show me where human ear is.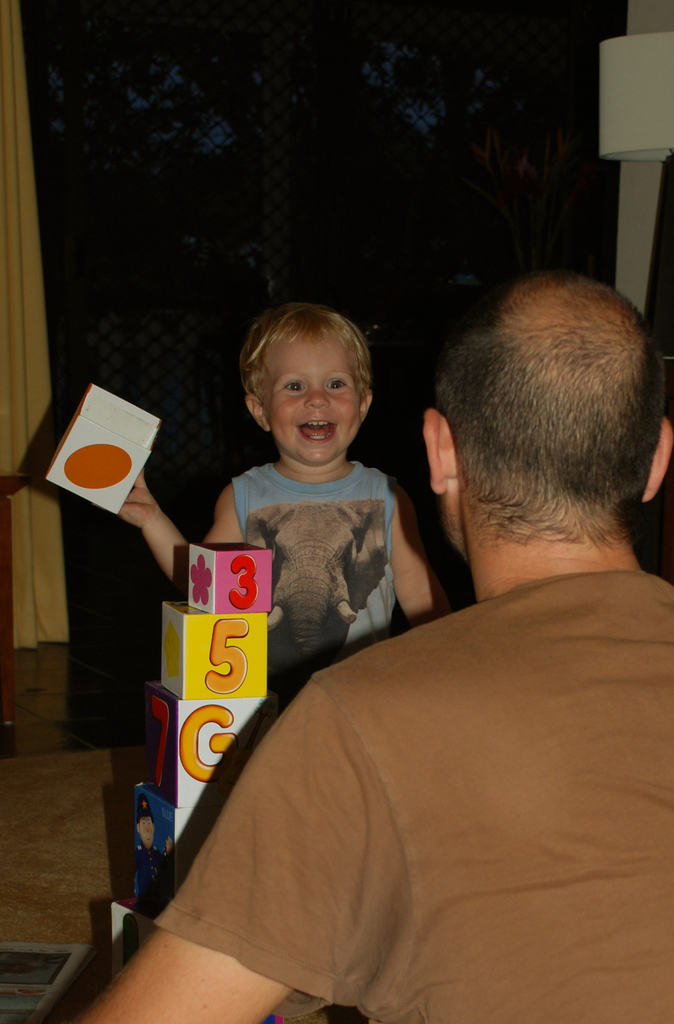
human ear is at bbox(644, 420, 673, 501).
